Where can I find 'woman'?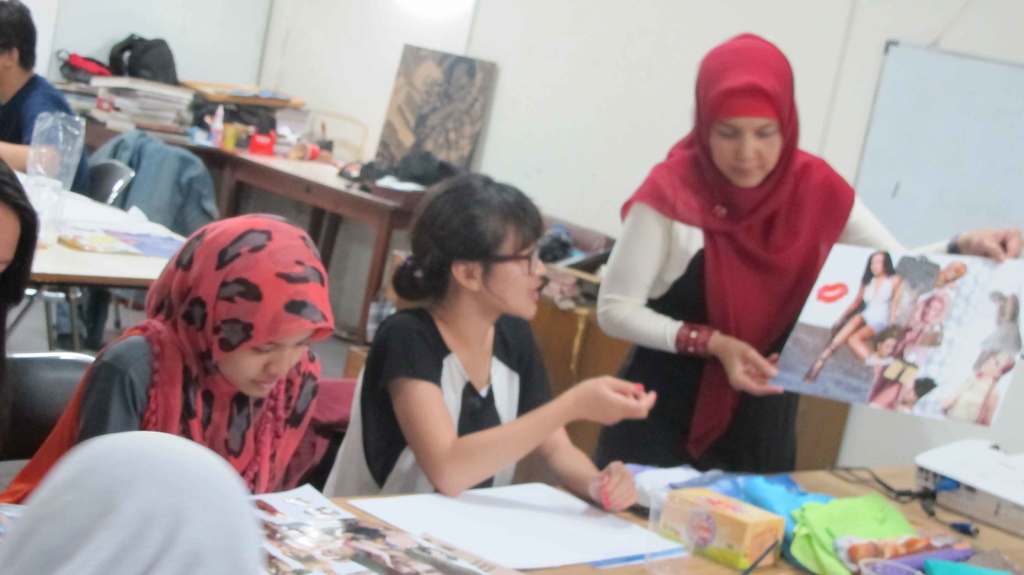
You can find it at pyautogui.locateOnScreen(0, 154, 40, 458).
